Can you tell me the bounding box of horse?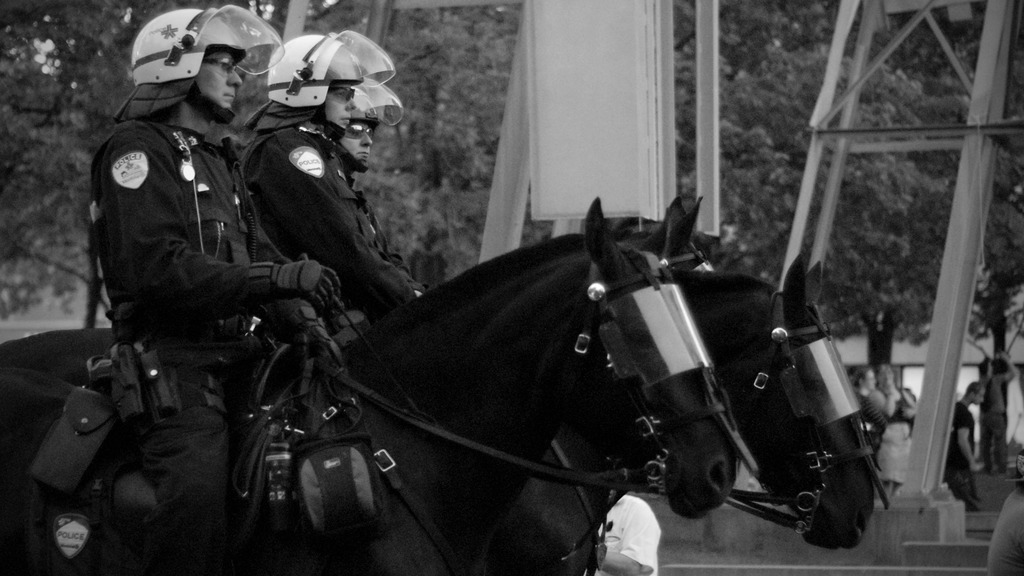
(0, 191, 745, 572).
